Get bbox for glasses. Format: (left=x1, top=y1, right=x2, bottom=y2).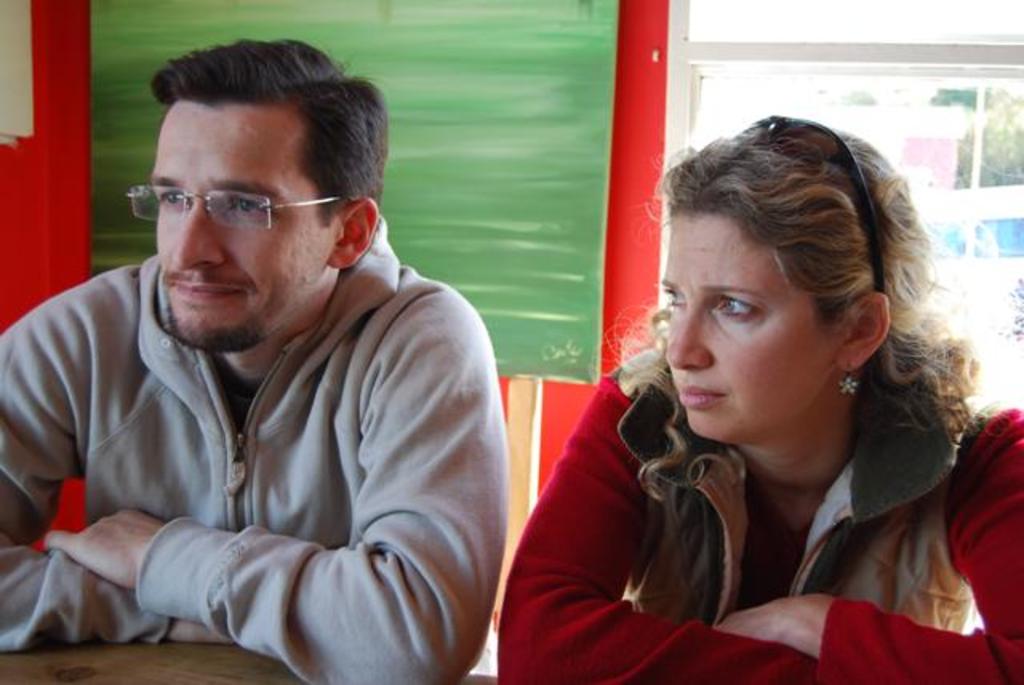
(left=126, top=182, right=349, bottom=232).
